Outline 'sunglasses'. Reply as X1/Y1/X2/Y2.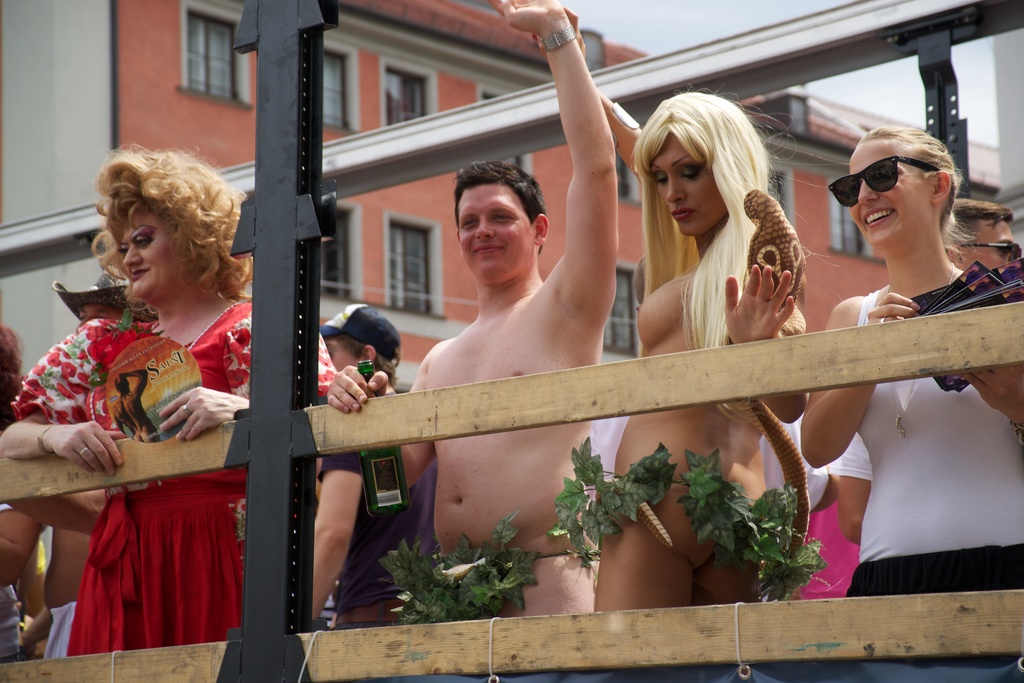
828/154/940/207.
